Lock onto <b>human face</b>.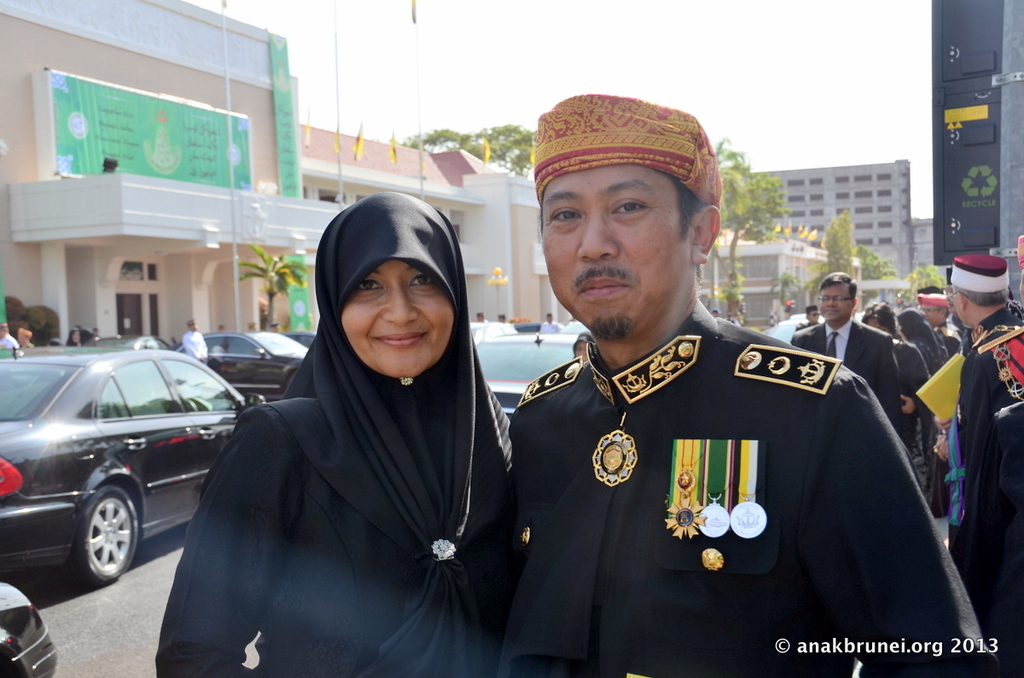
Locked: crop(342, 258, 453, 375).
